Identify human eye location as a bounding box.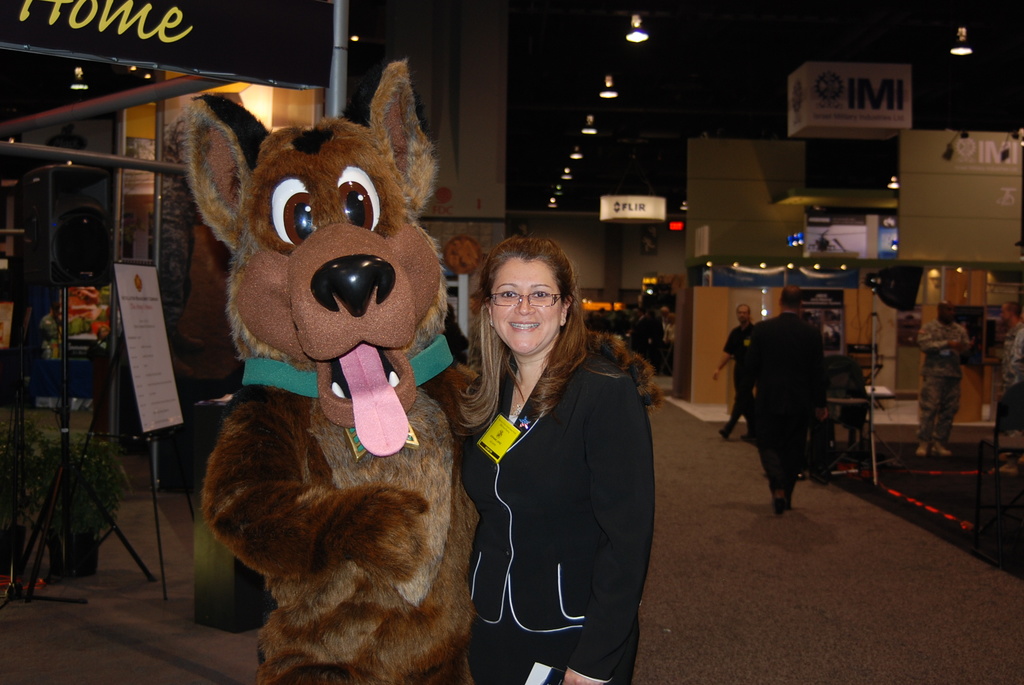
l=532, t=286, r=554, b=304.
